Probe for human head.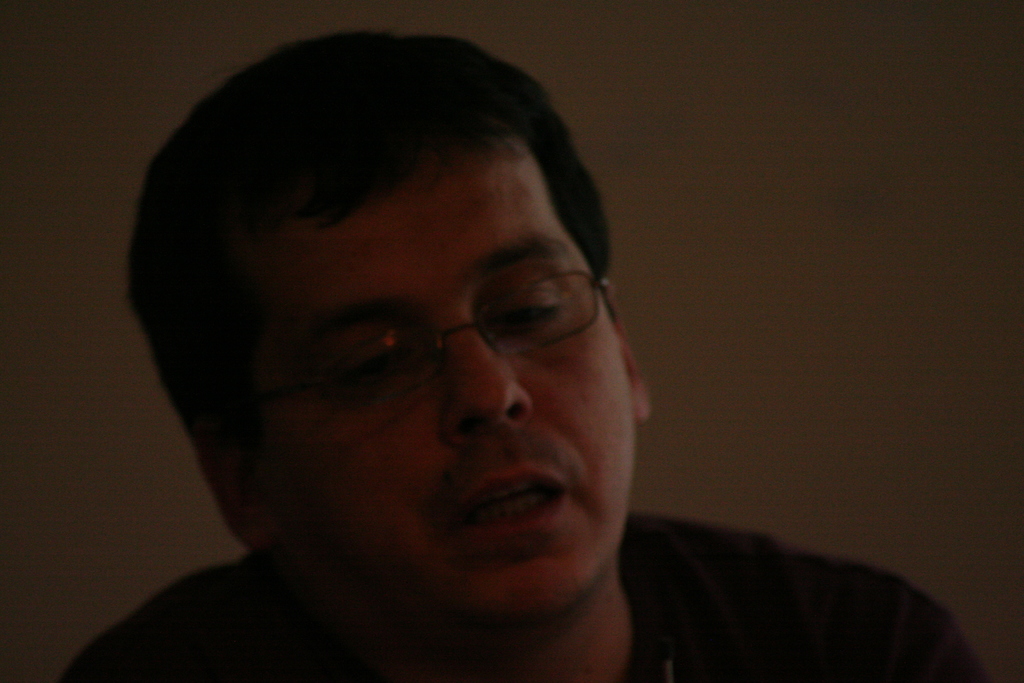
Probe result: x1=136 y1=21 x2=614 y2=621.
